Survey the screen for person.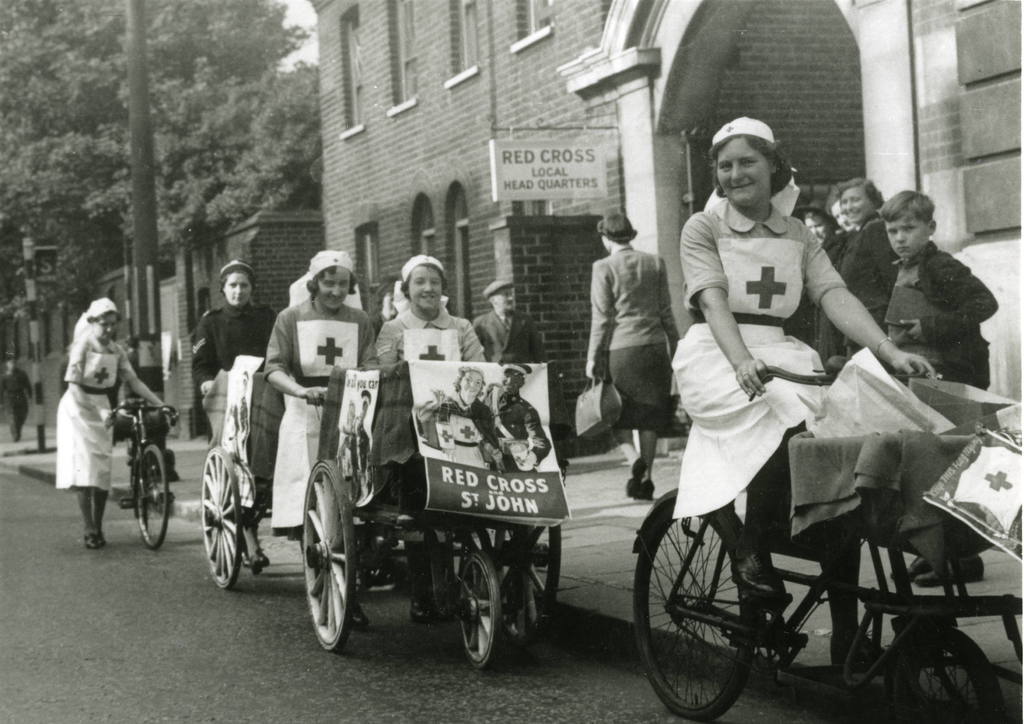
Survey found: left=824, top=169, right=892, bottom=357.
